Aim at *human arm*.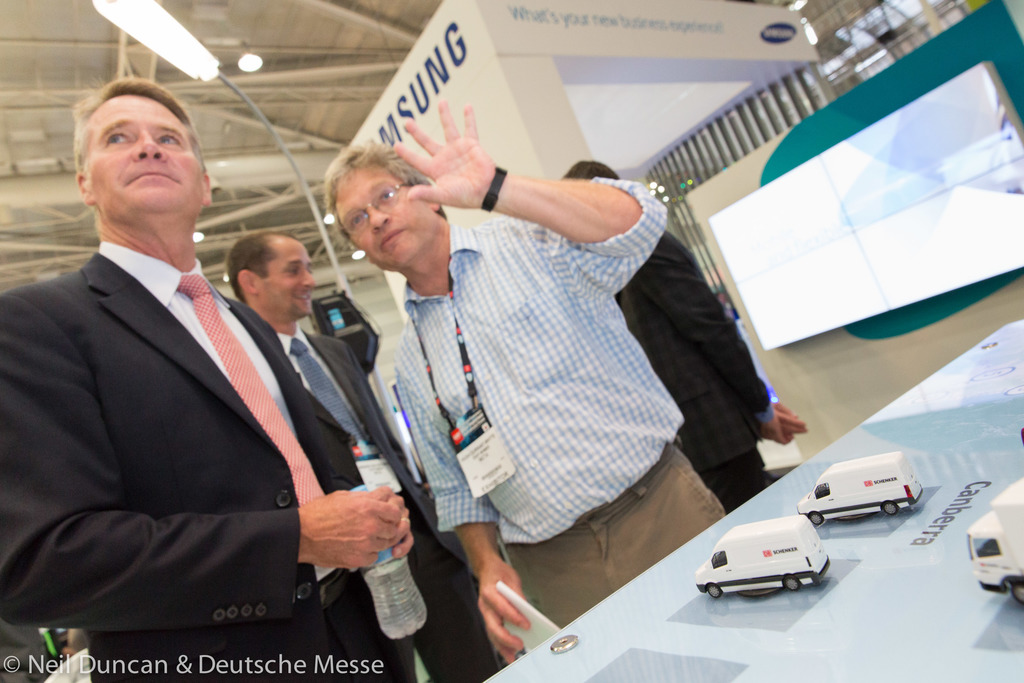
Aimed at crop(323, 416, 423, 565).
